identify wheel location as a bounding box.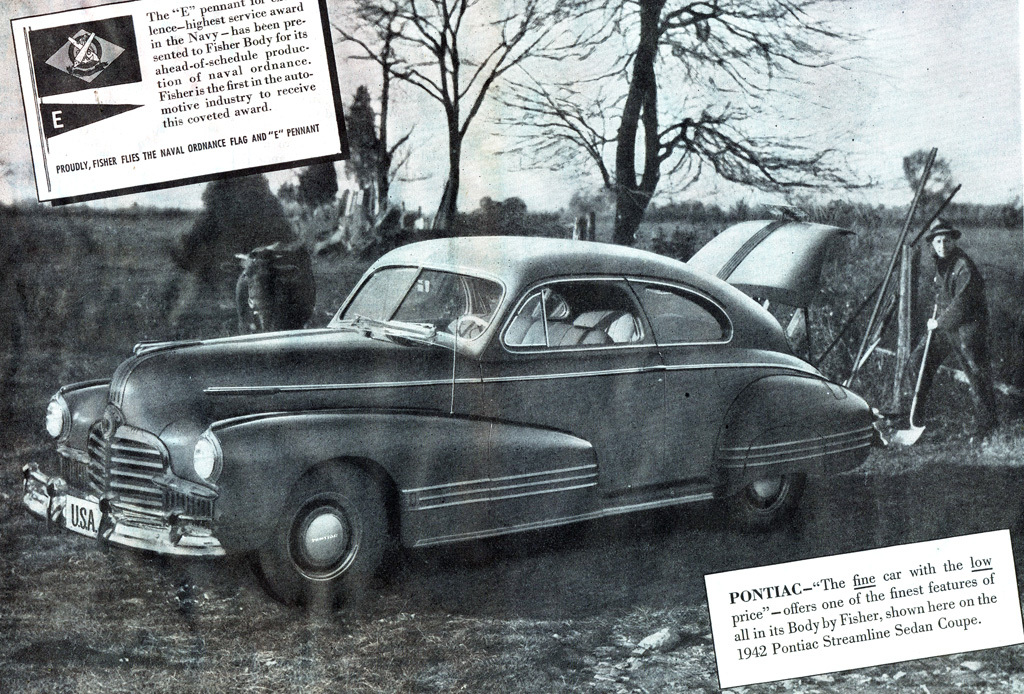
(252,478,380,596).
